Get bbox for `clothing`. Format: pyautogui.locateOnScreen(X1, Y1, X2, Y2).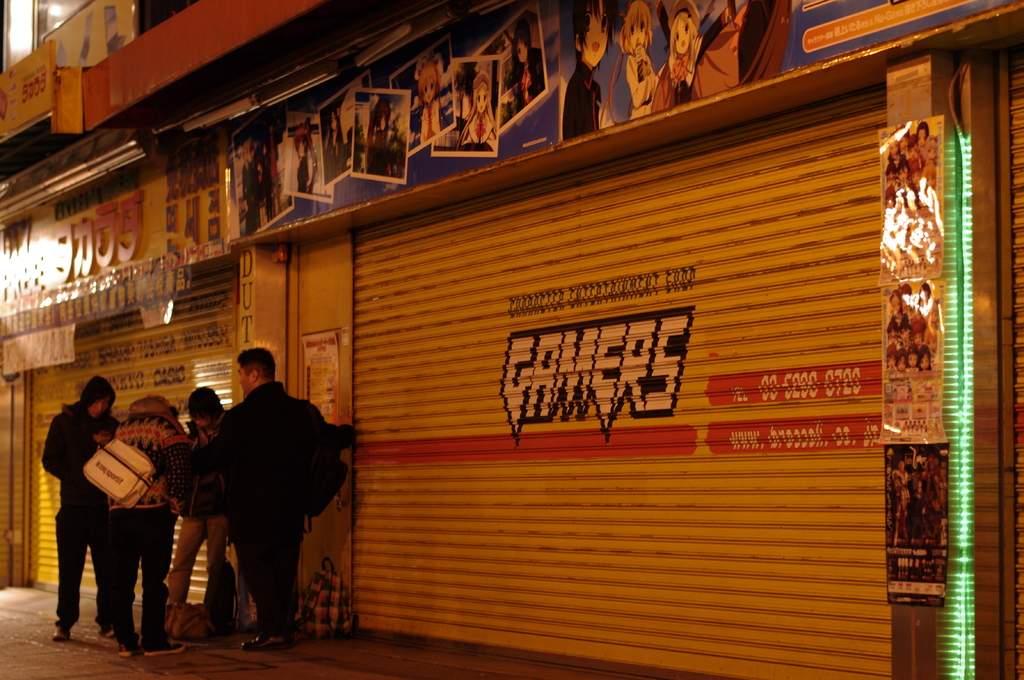
pyautogui.locateOnScreen(885, 314, 910, 337).
